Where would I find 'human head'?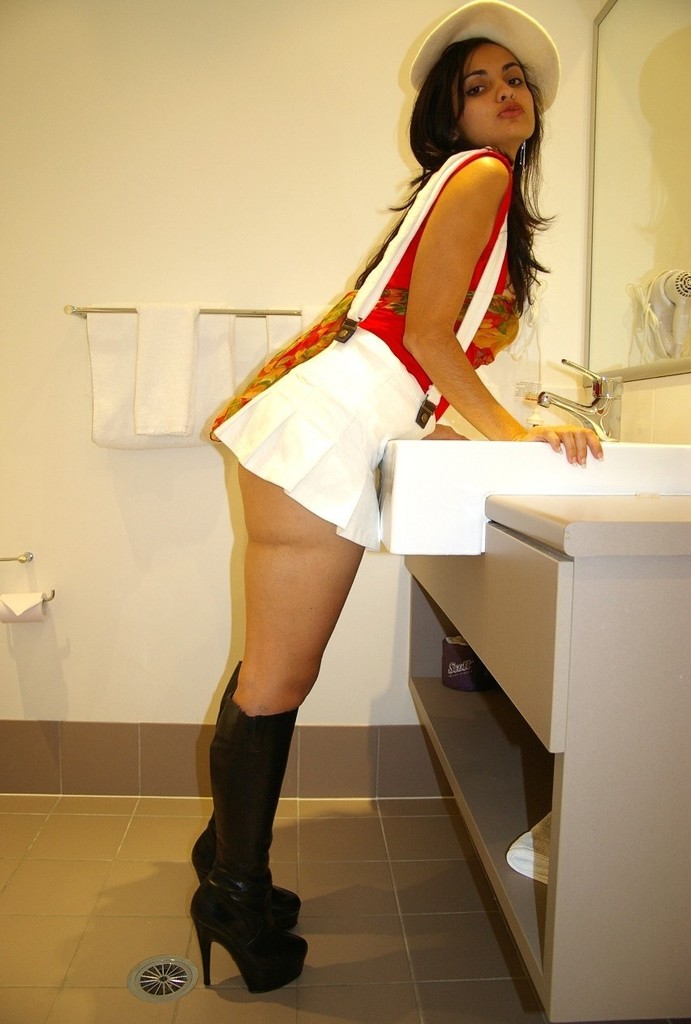
At 404, 15, 573, 152.
